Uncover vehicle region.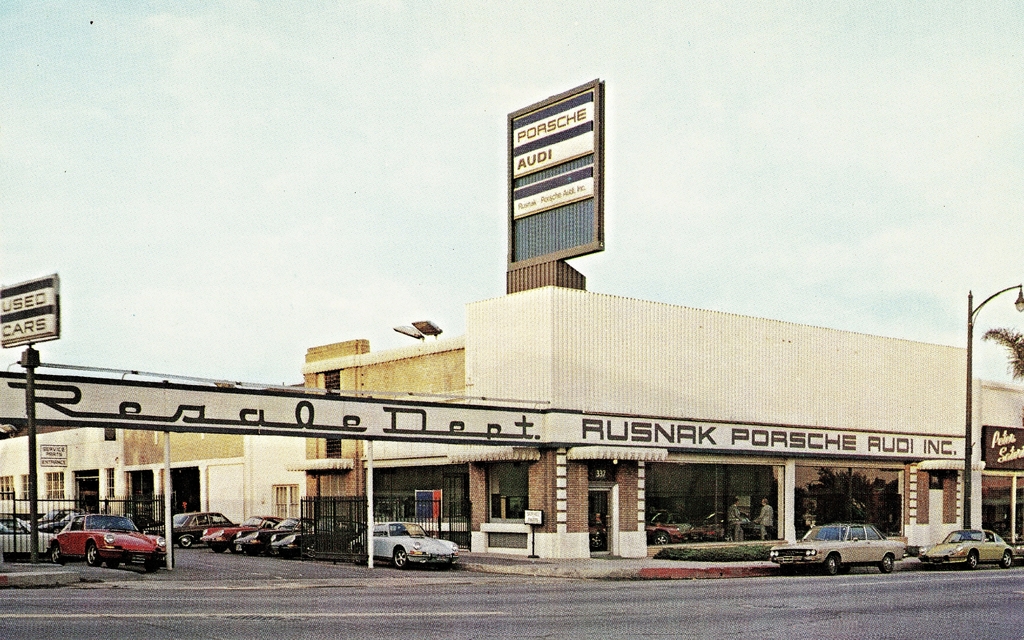
Uncovered: pyautogui.locateOnScreen(0, 519, 49, 560).
